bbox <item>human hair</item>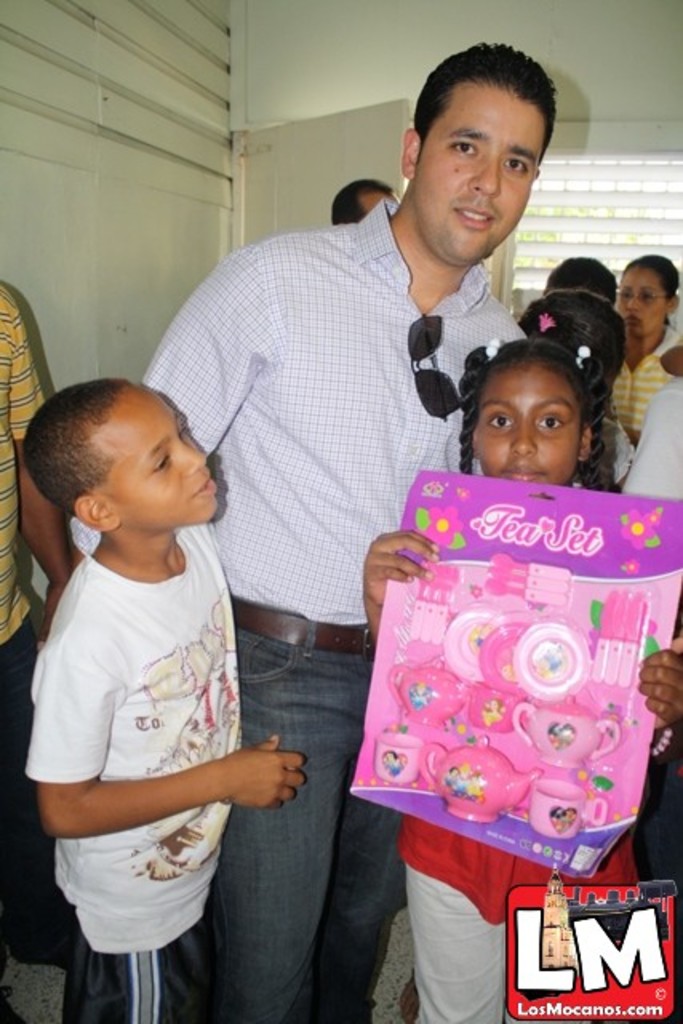
x1=333 y1=178 x2=395 y2=224
